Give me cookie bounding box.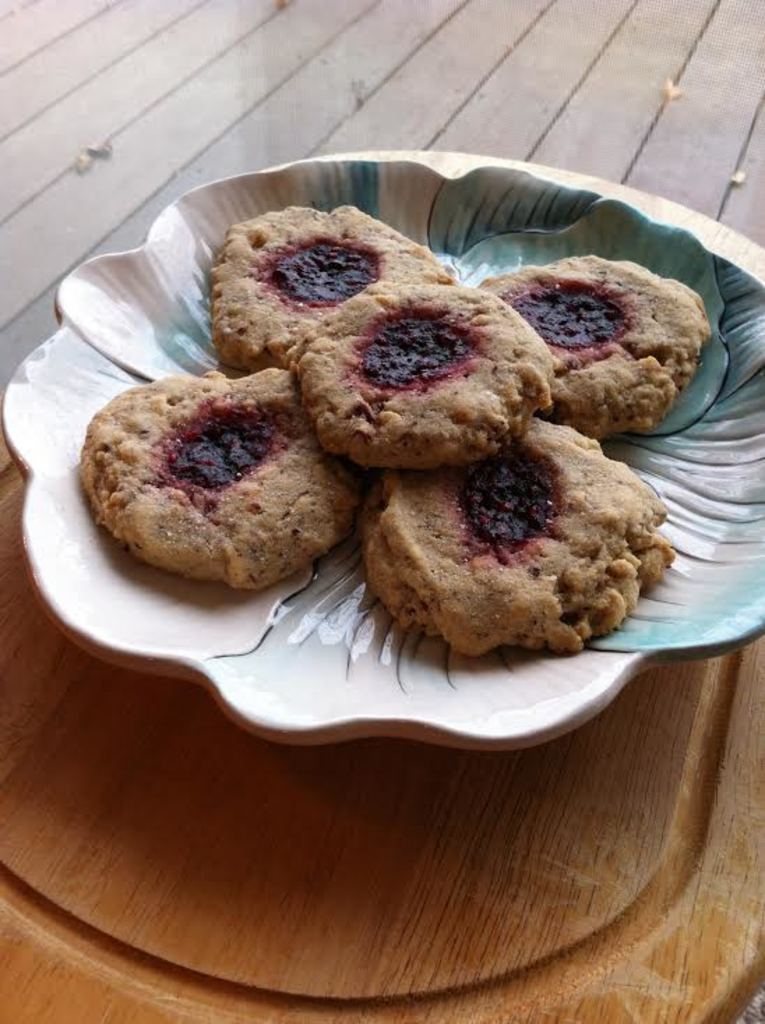
486,243,711,439.
